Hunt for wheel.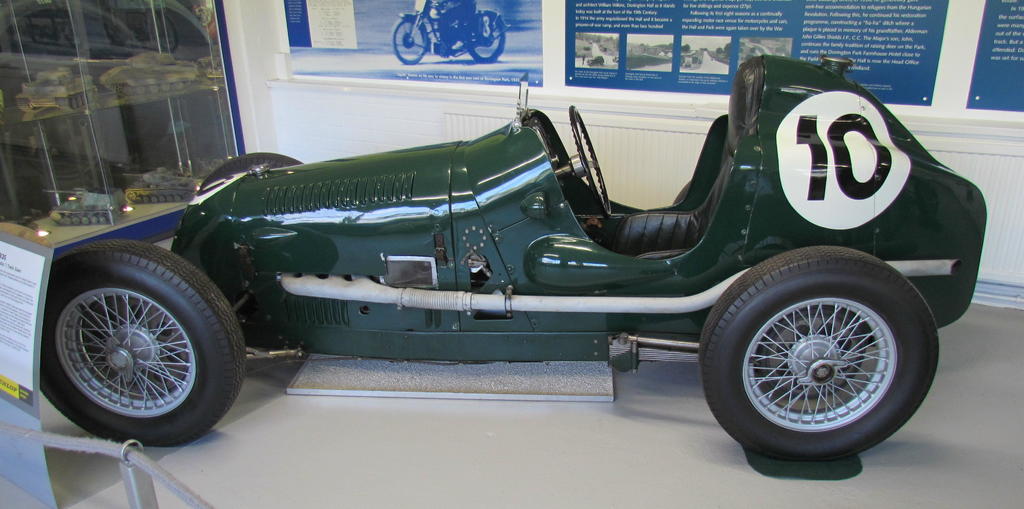
Hunted down at l=693, t=246, r=945, b=467.
